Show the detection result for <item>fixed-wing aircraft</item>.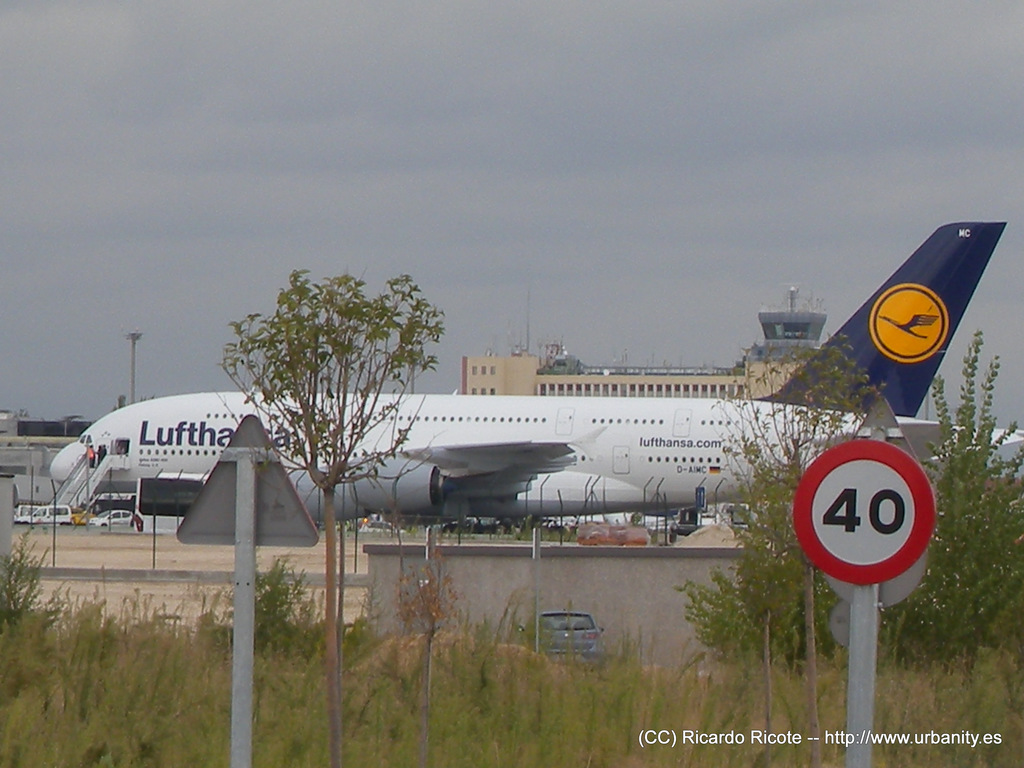
bbox(49, 224, 1023, 528).
